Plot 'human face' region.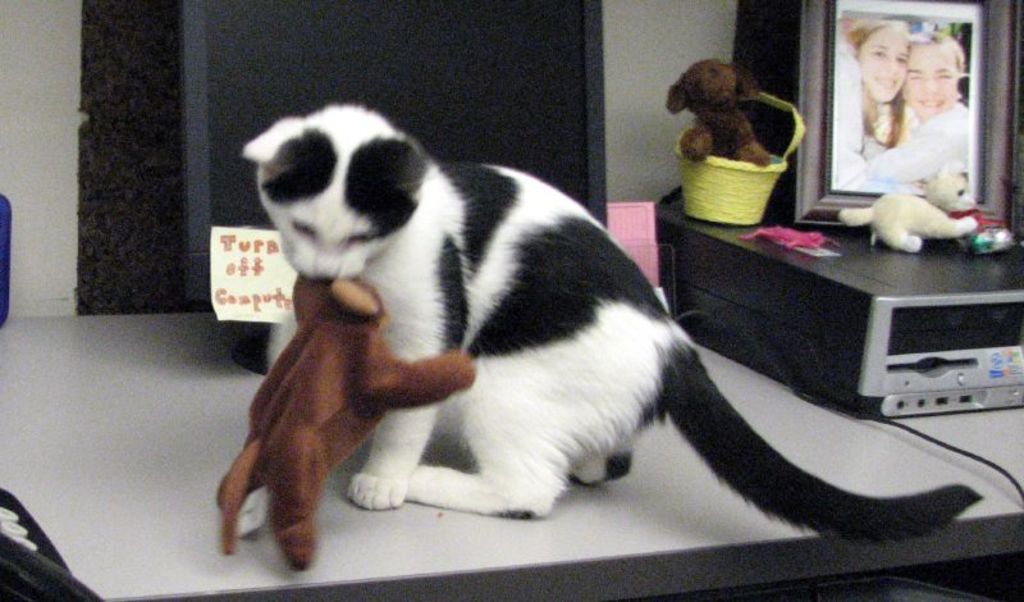
Plotted at bbox(905, 42, 959, 120).
